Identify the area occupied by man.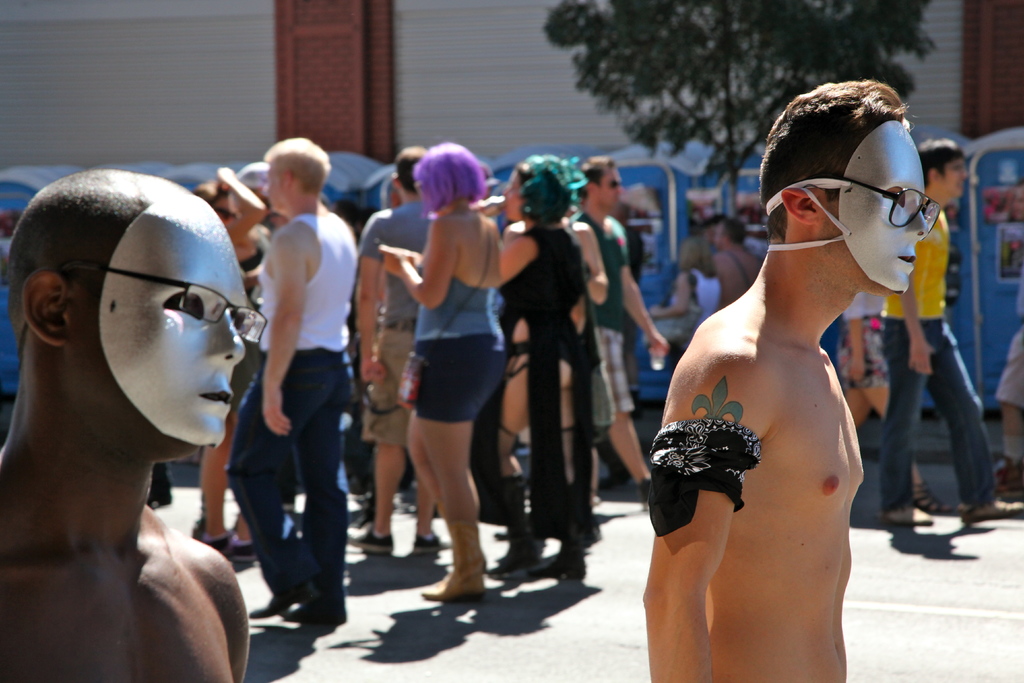
Area: [876, 136, 1023, 529].
